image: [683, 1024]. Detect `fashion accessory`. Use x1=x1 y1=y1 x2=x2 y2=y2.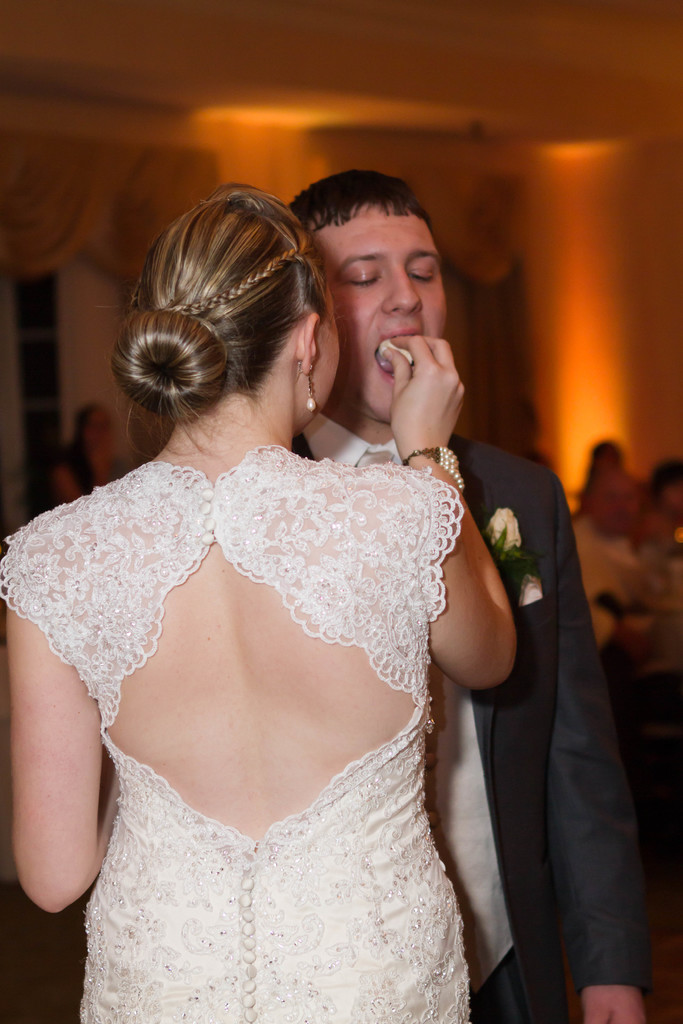
x1=296 y1=362 x2=318 y2=413.
